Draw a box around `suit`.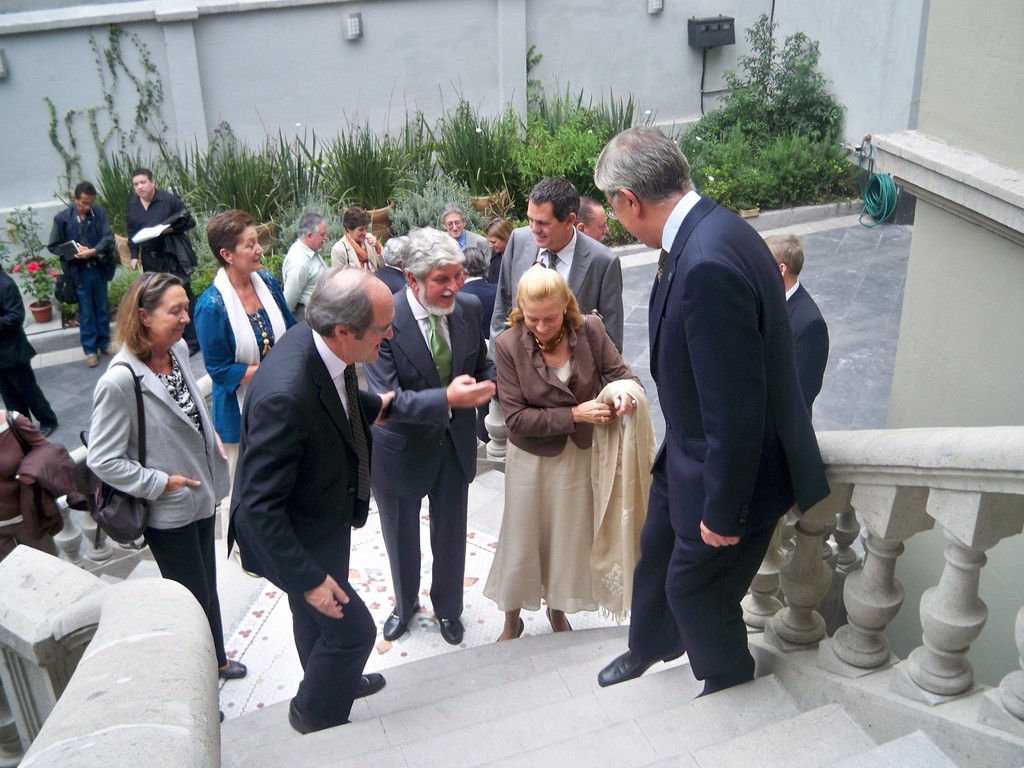
(left=227, top=324, right=375, bottom=722).
